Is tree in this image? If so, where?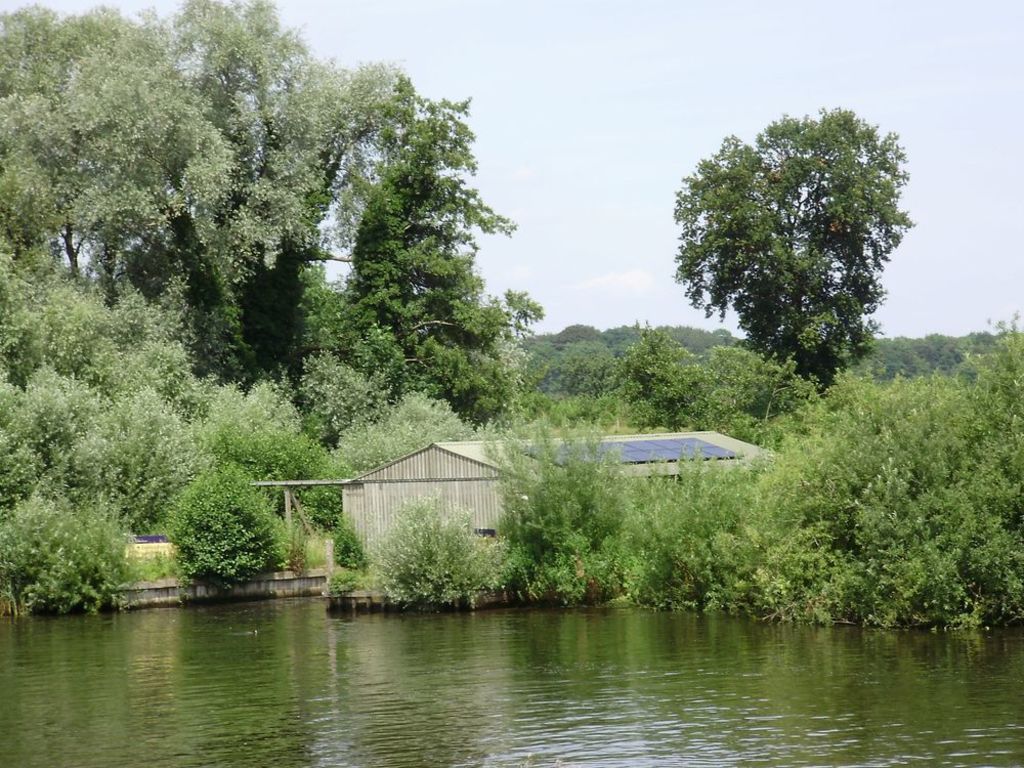
Yes, at pyautogui.locateOnScreen(287, 342, 370, 449).
